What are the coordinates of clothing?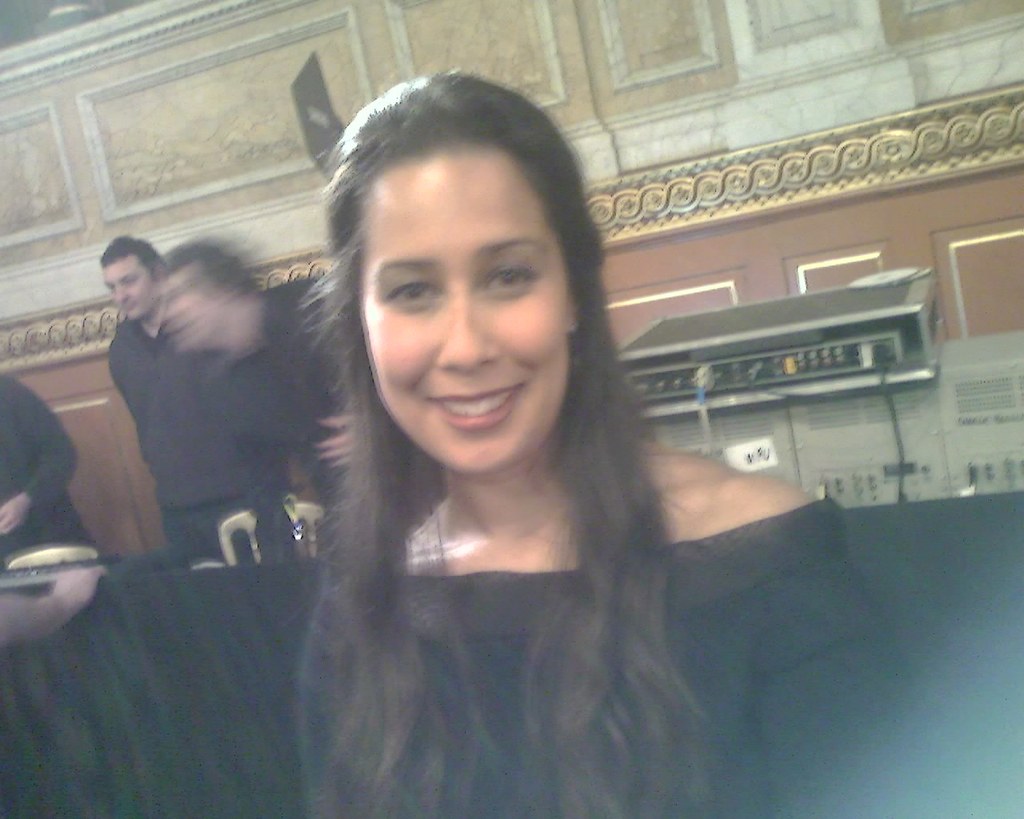
Rect(0, 368, 87, 565).
